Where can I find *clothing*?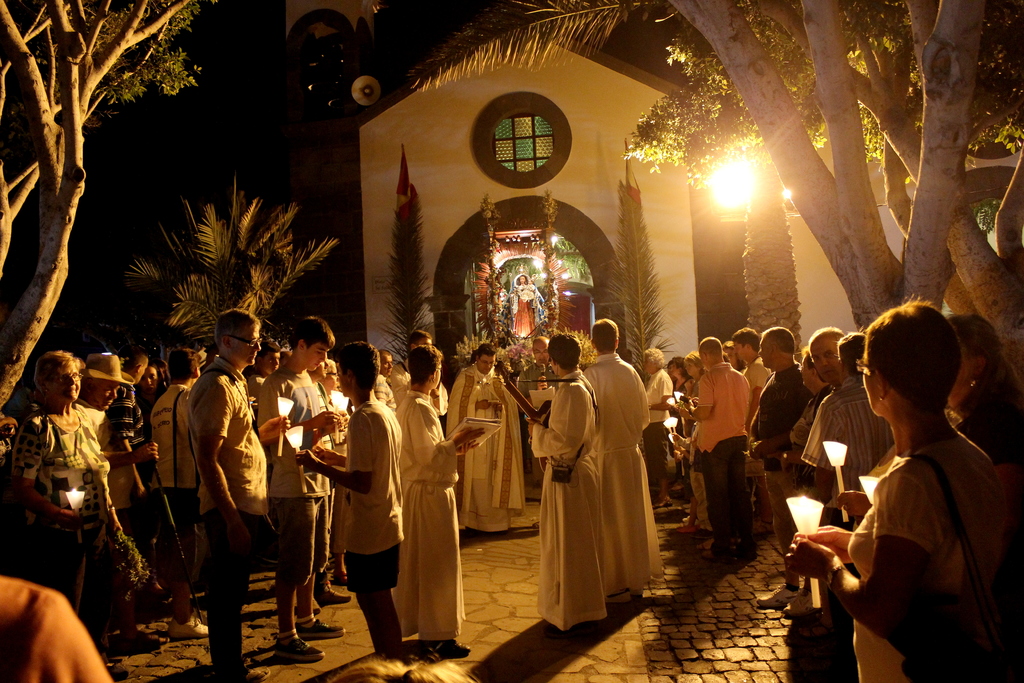
You can find it at 794 380 889 486.
